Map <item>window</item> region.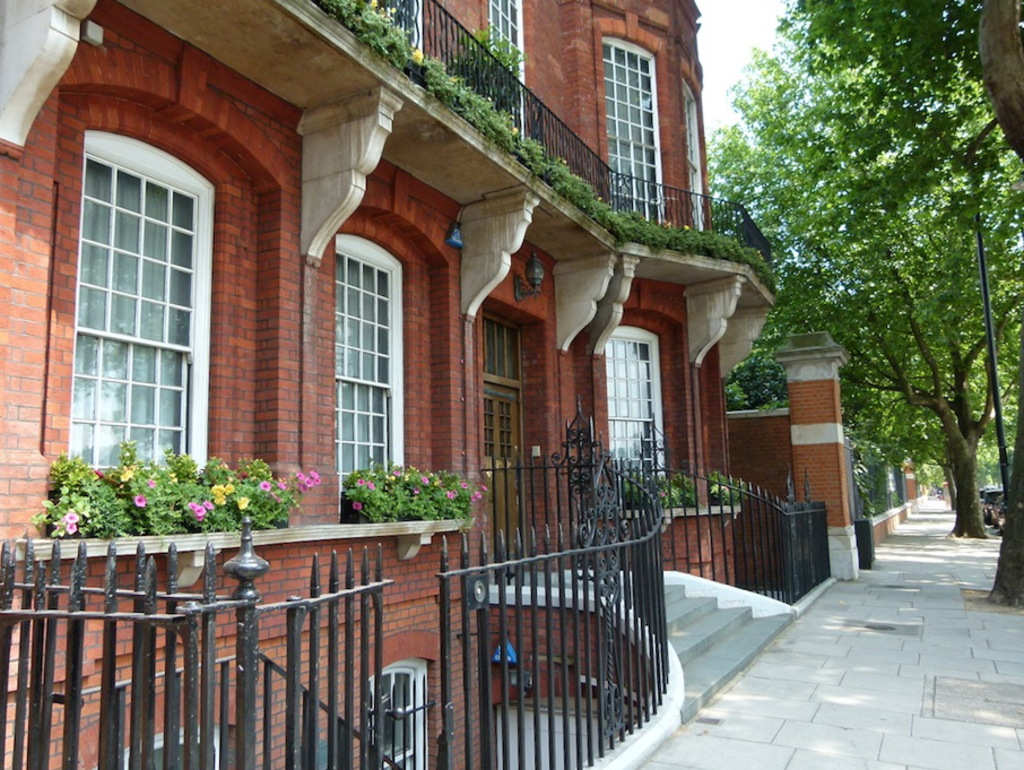
Mapped to 165,309,192,346.
